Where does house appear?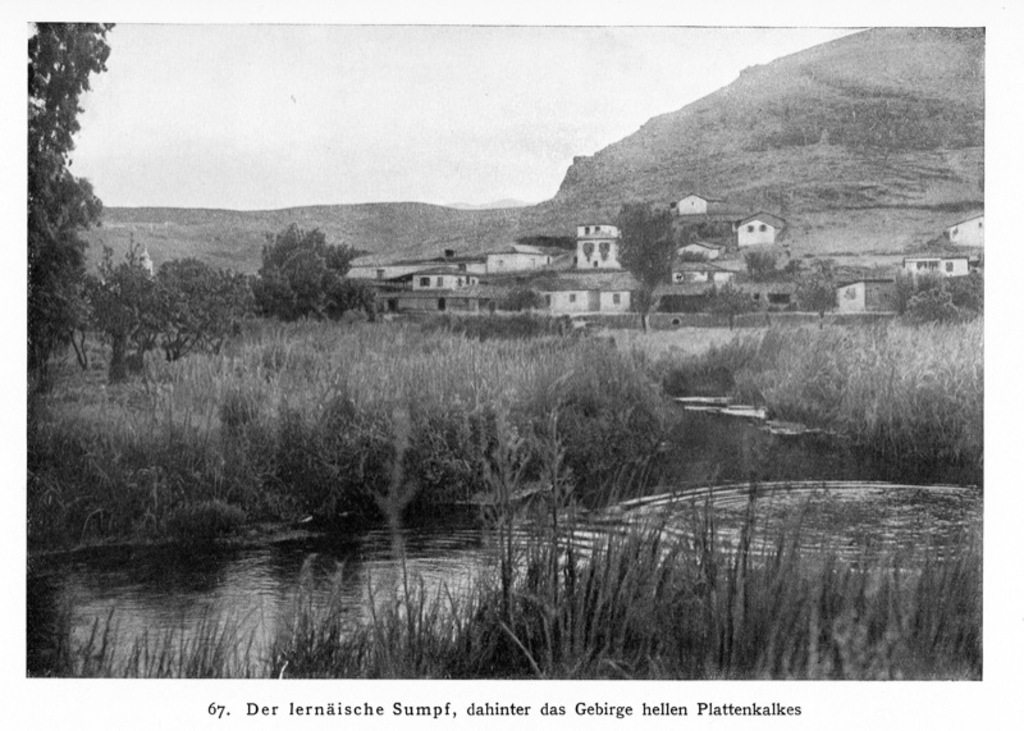
Appears at <box>567,205,654,311</box>.
